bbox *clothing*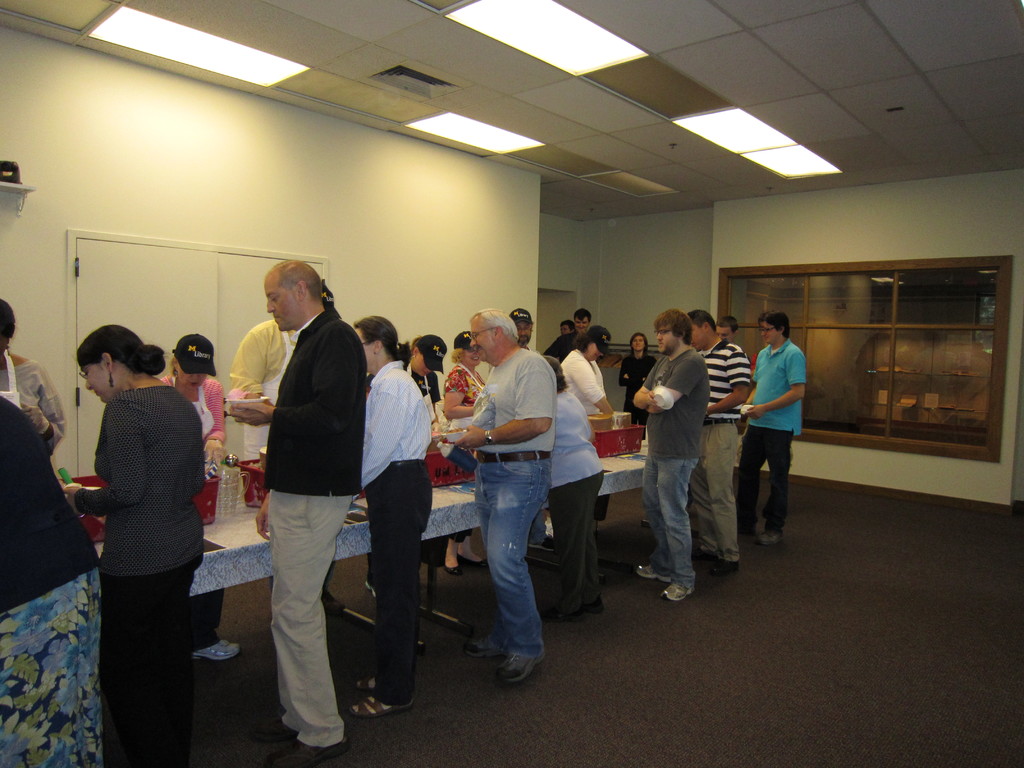
detection(552, 374, 611, 558)
